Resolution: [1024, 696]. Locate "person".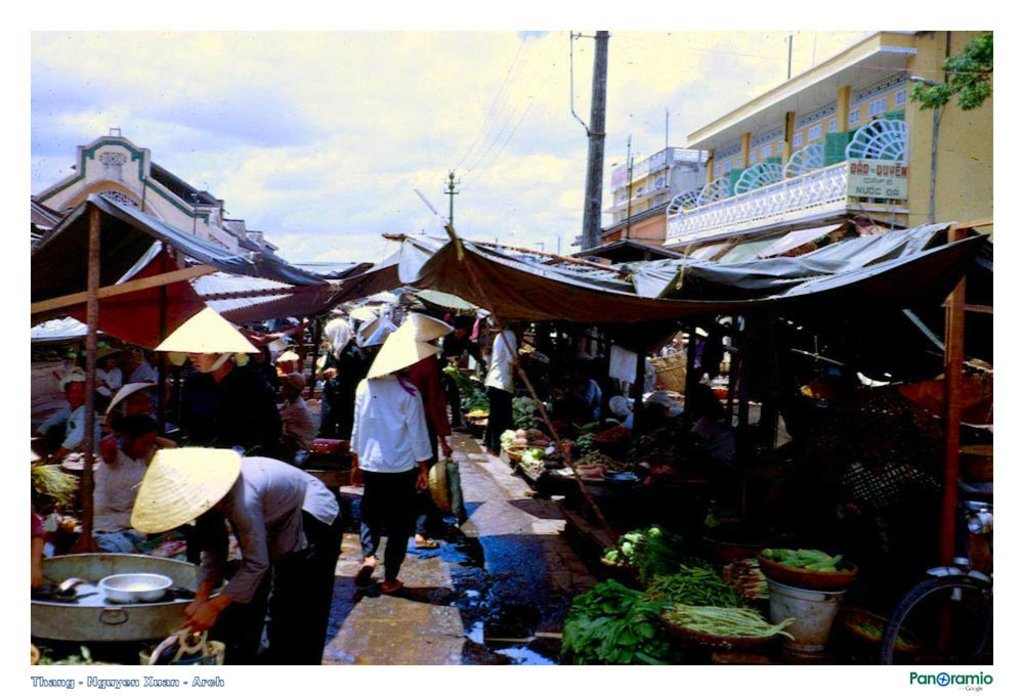
crop(129, 443, 346, 666).
